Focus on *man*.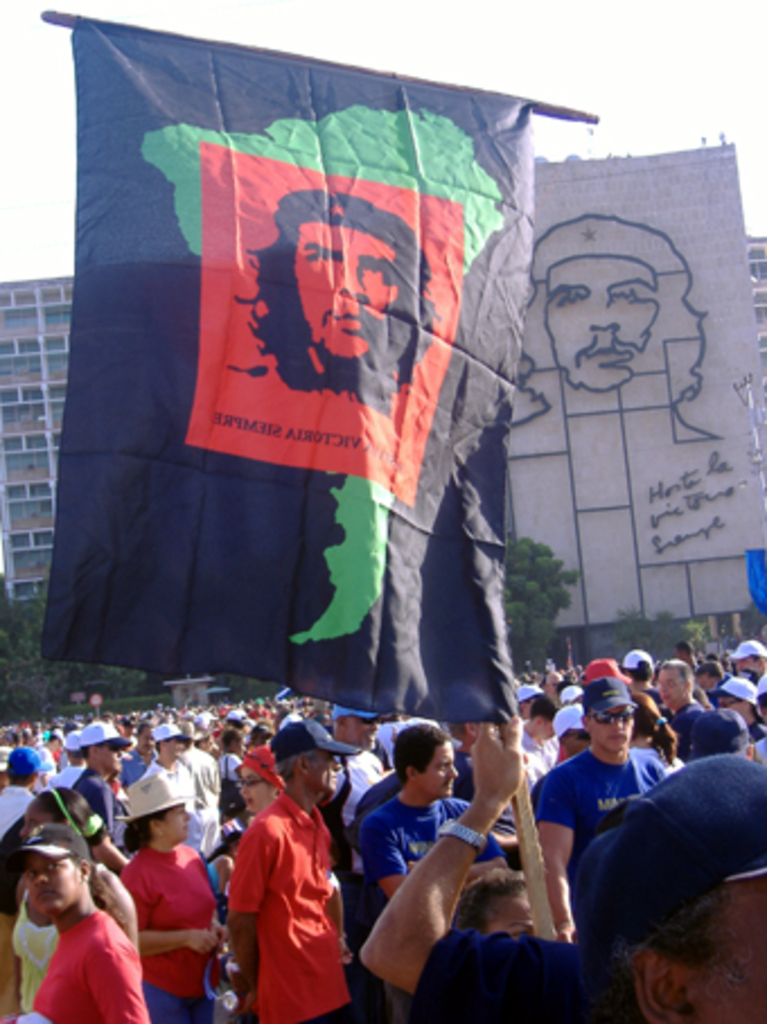
Focused at (352, 722, 526, 1022).
